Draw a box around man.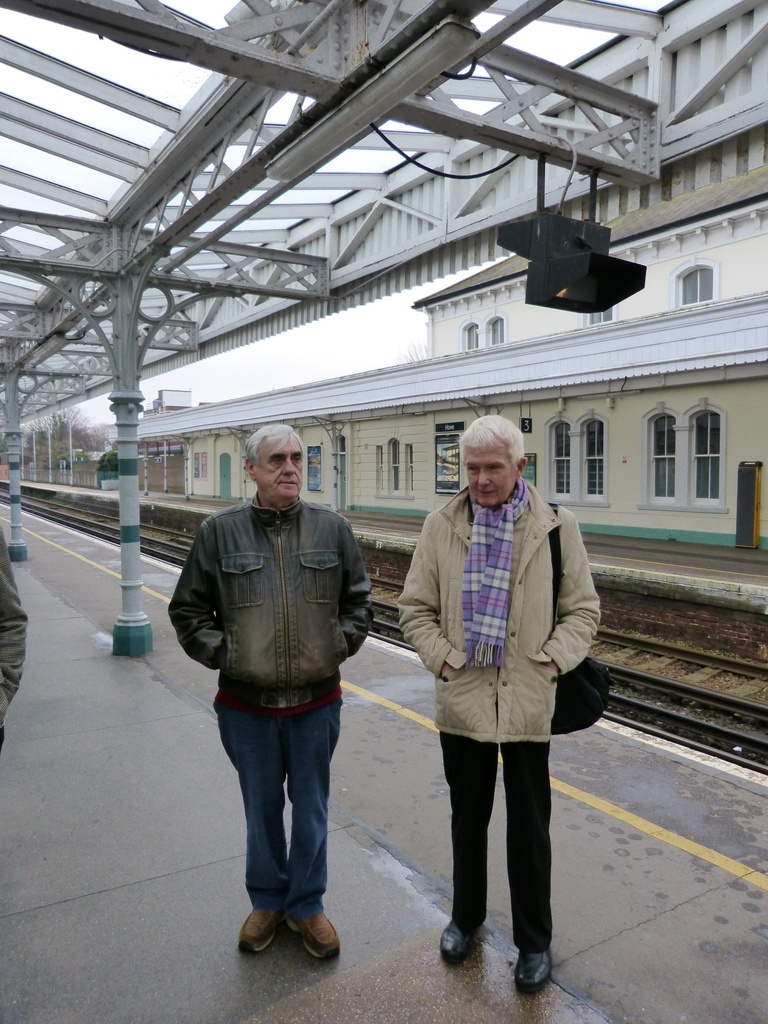
bbox=(175, 424, 383, 960).
